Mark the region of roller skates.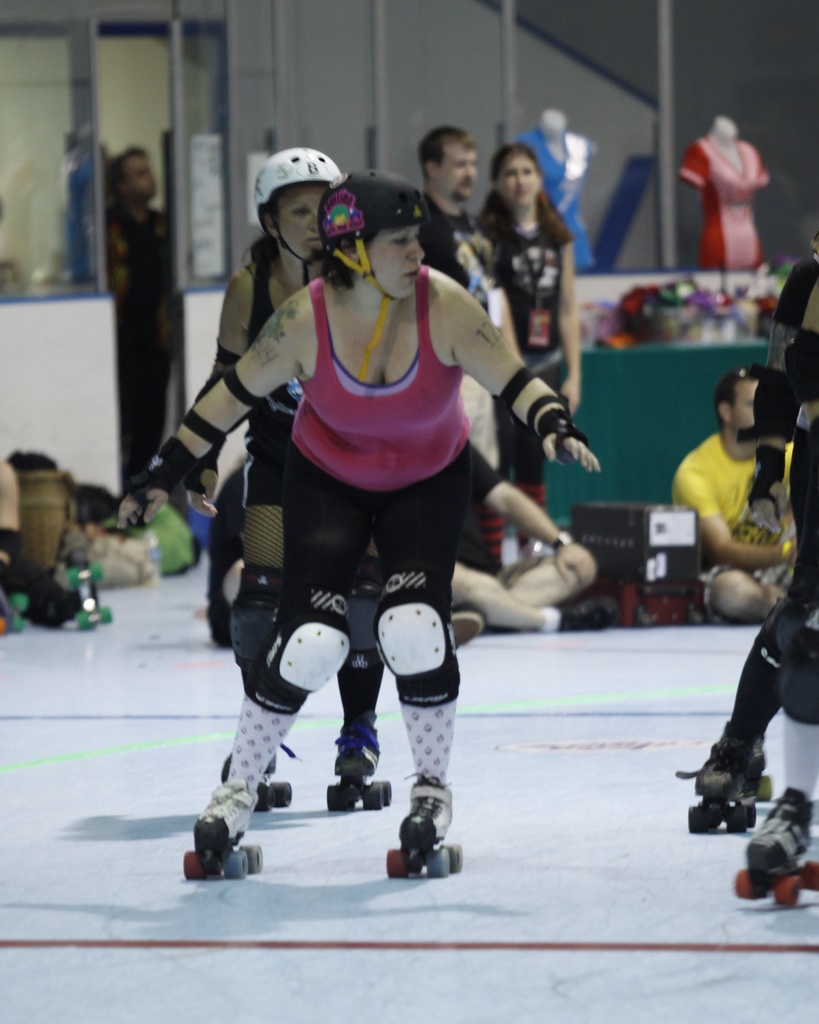
Region: x1=0 y1=593 x2=31 y2=641.
